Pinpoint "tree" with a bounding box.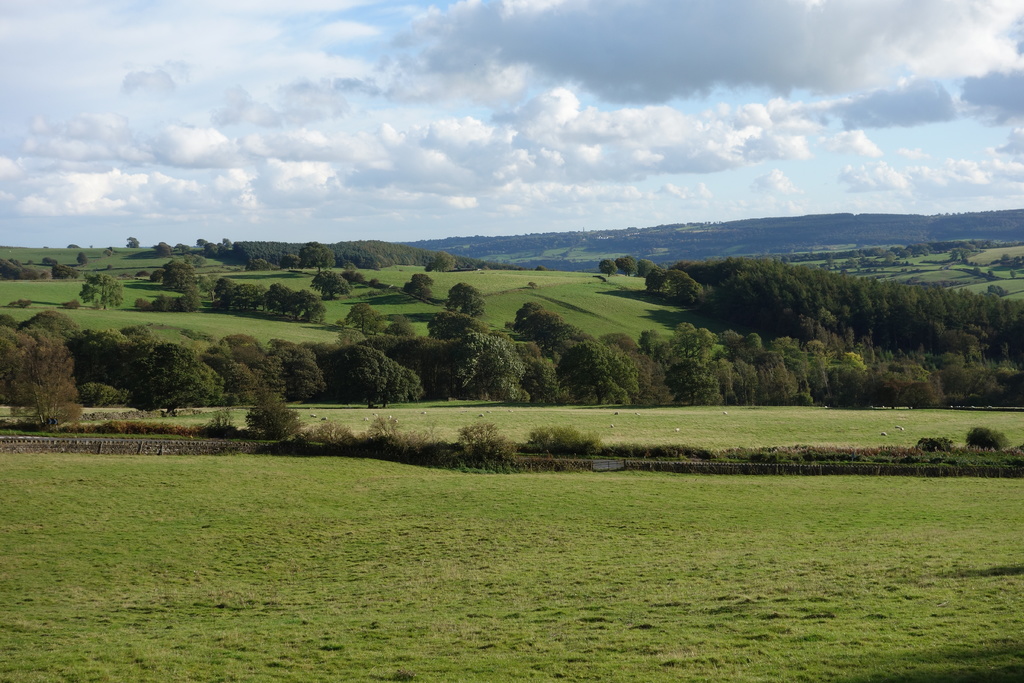
detection(77, 274, 121, 306).
